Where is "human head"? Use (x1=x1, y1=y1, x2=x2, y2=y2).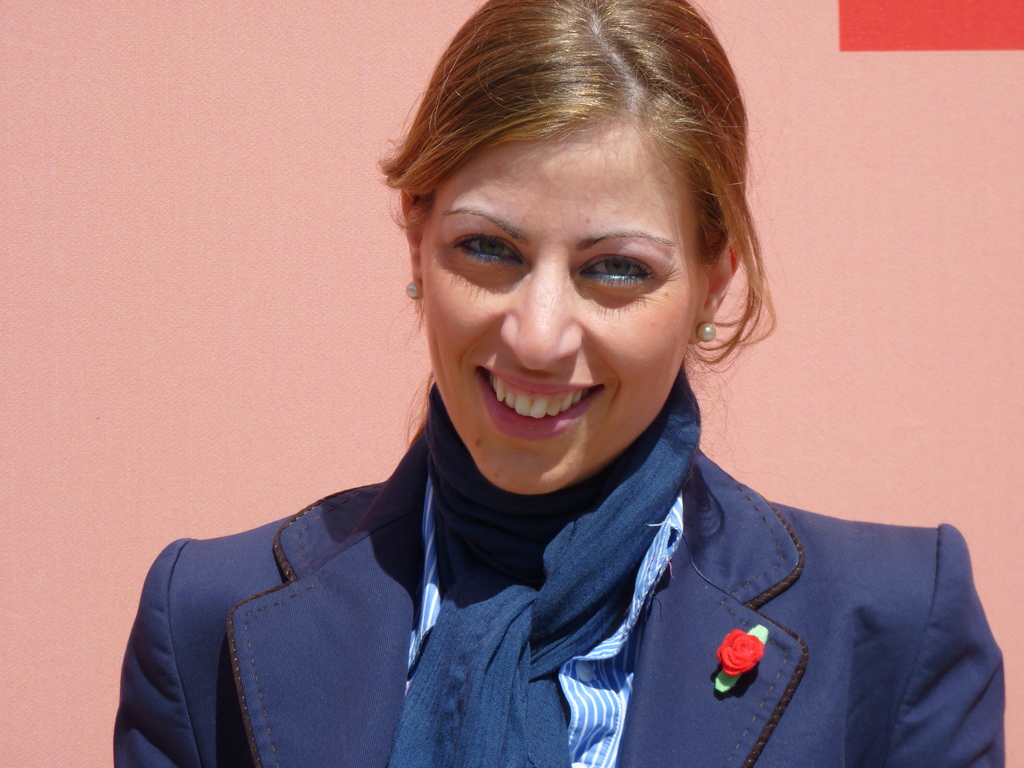
(x1=367, y1=0, x2=737, y2=490).
